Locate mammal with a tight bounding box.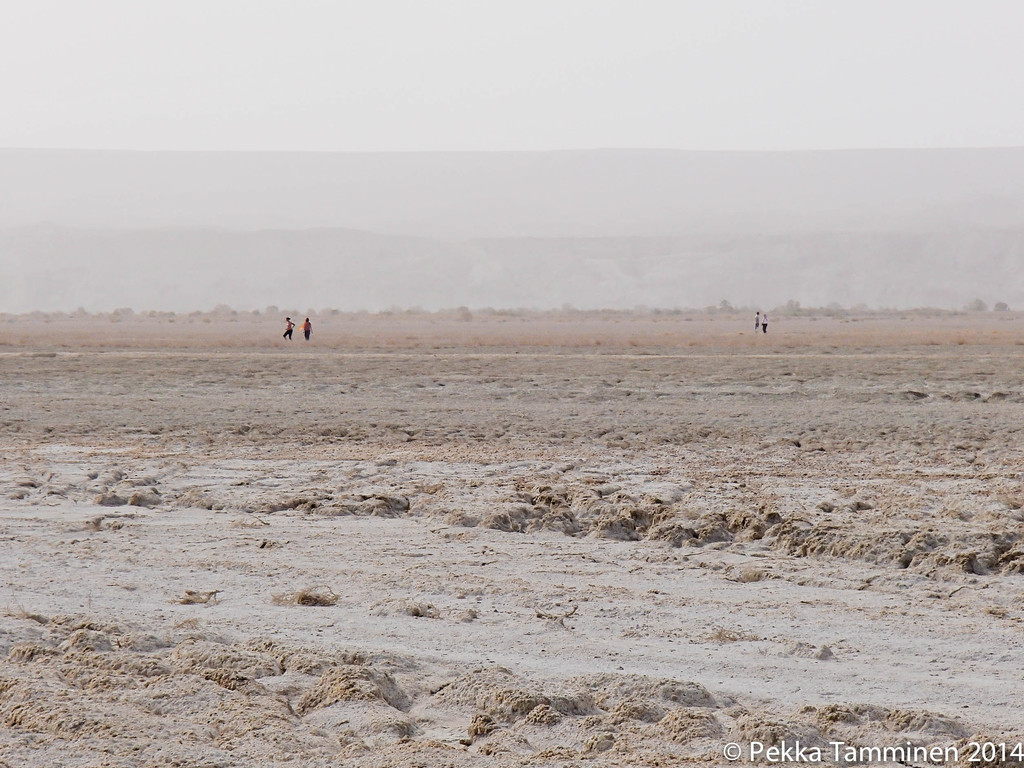
detection(300, 315, 313, 339).
